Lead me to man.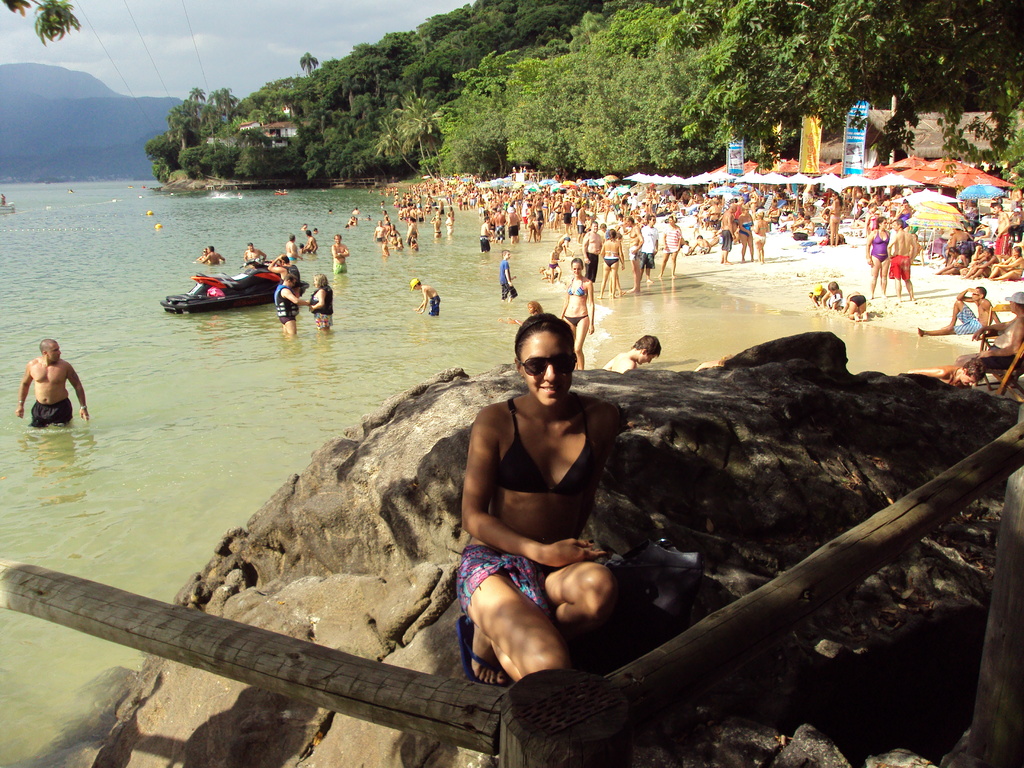
Lead to [left=312, top=225, right=317, bottom=230].
